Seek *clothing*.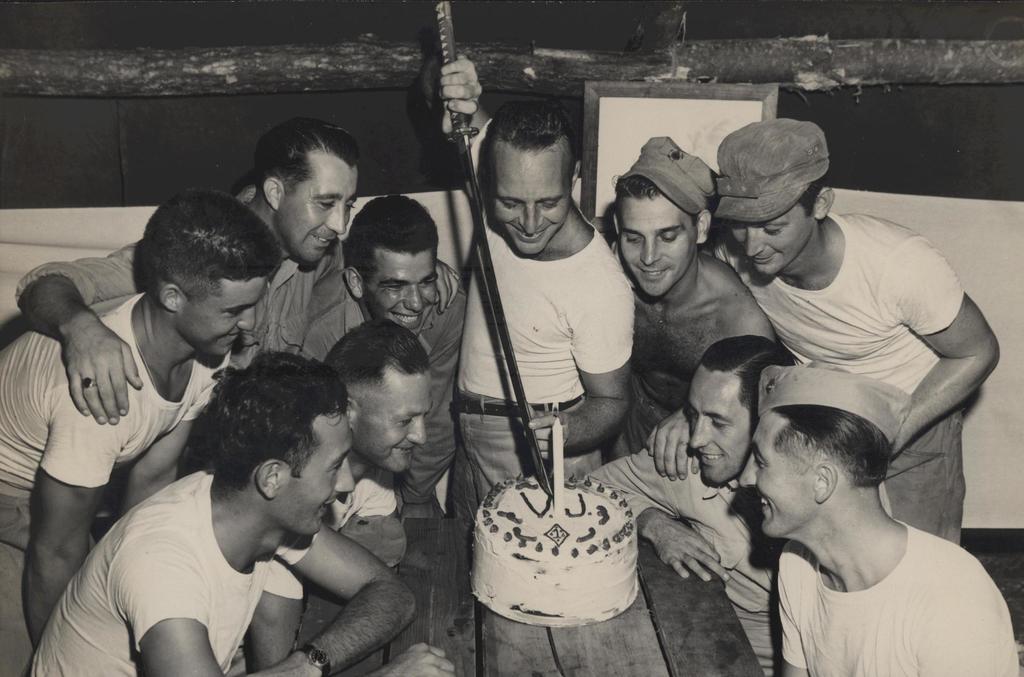
(580, 448, 769, 658).
